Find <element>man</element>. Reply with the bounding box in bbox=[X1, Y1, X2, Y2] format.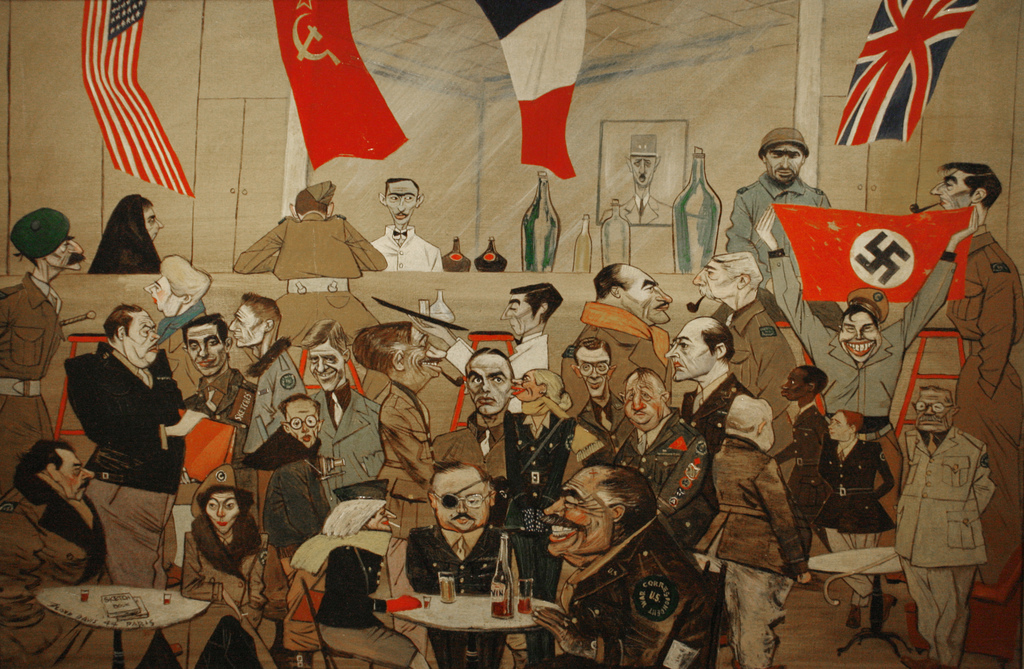
bbox=[404, 460, 509, 668].
